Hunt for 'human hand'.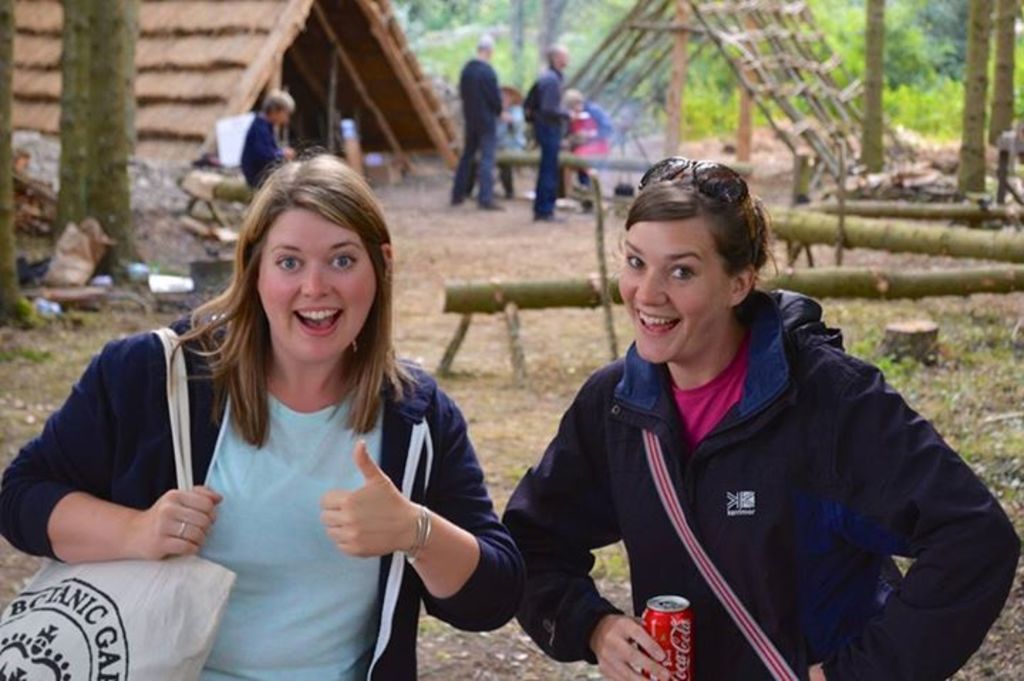
Hunted down at [805, 663, 829, 680].
